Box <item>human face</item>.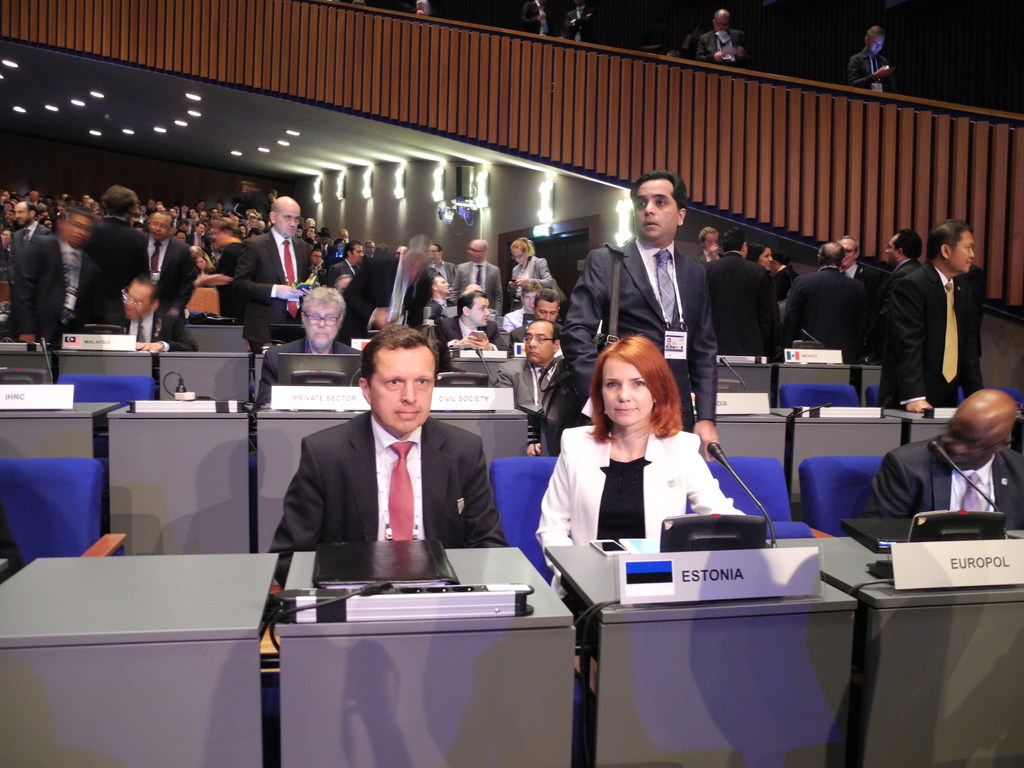
<box>467,239,480,262</box>.
